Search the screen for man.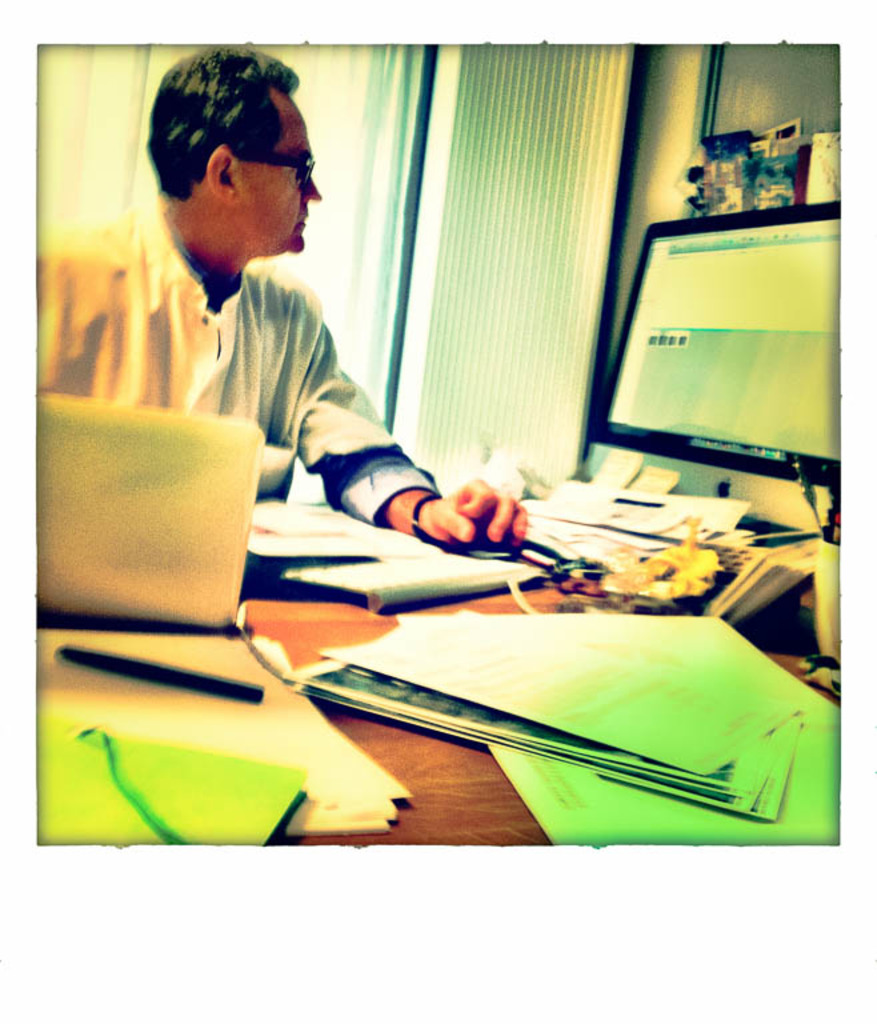
Found at [95, 73, 469, 511].
